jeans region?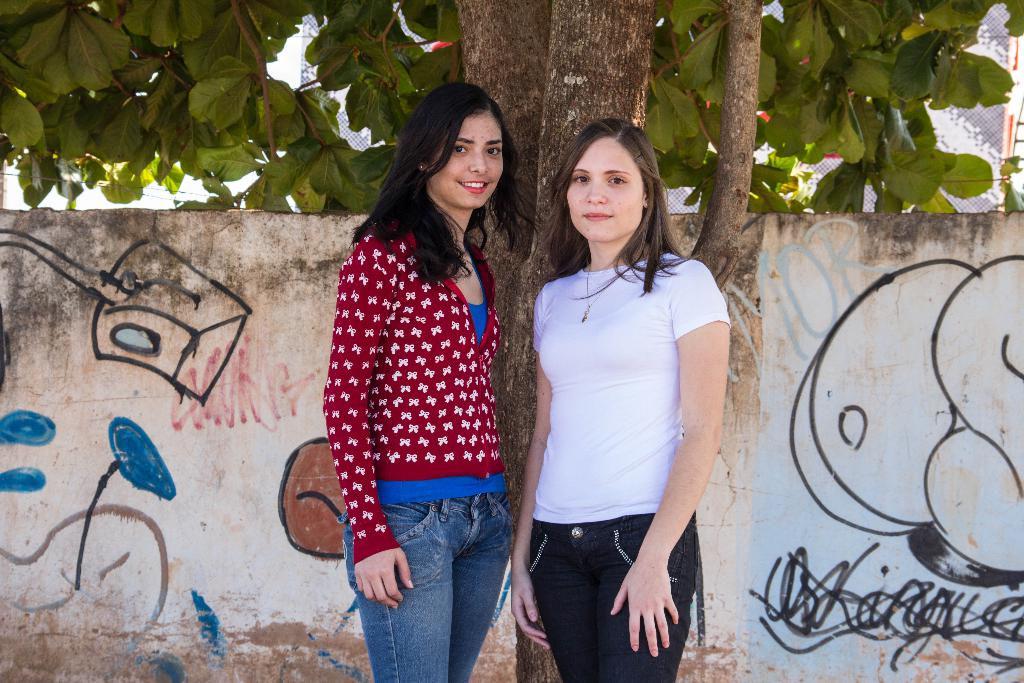
box=[534, 518, 696, 678]
